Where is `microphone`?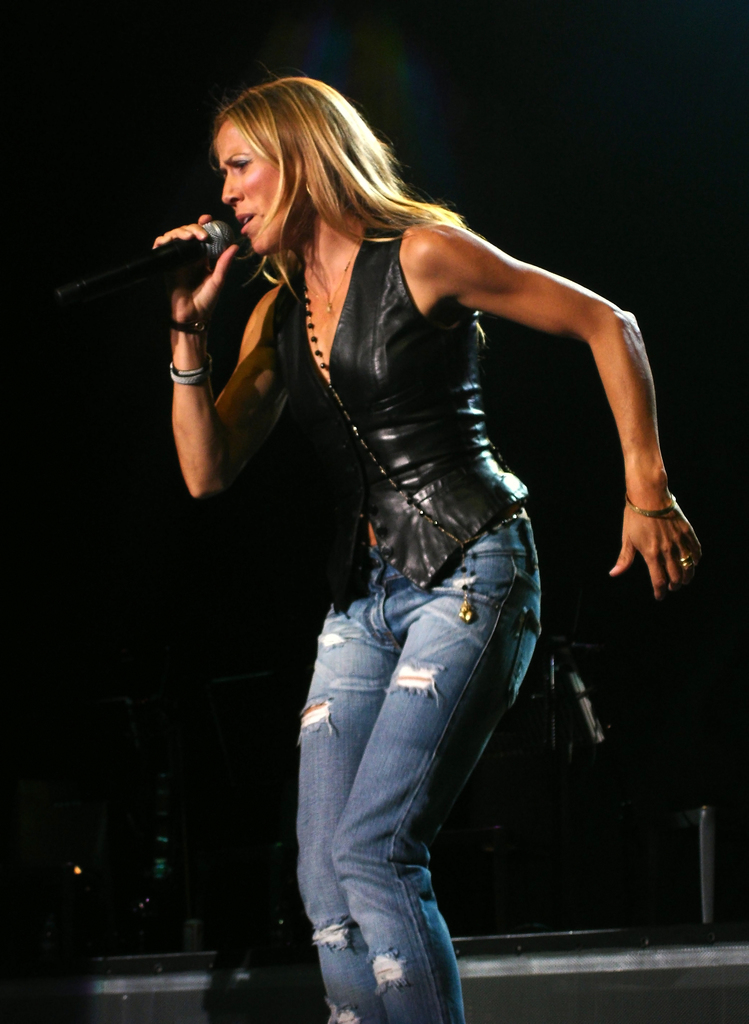
select_region(61, 195, 258, 310).
